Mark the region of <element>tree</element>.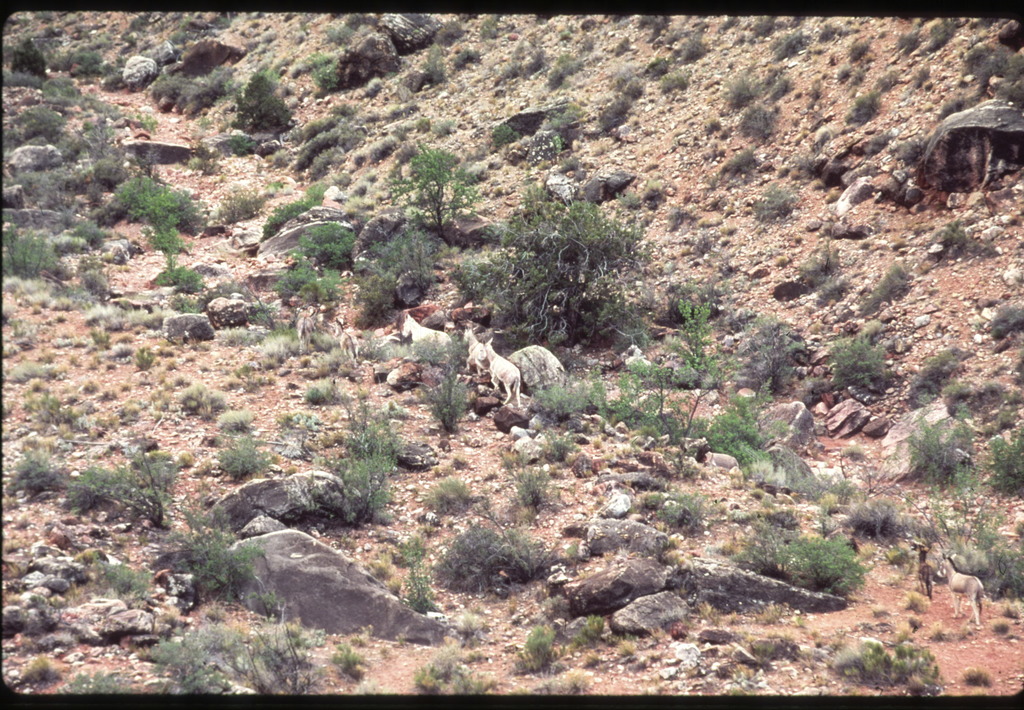
Region: 365/229/436/307.
